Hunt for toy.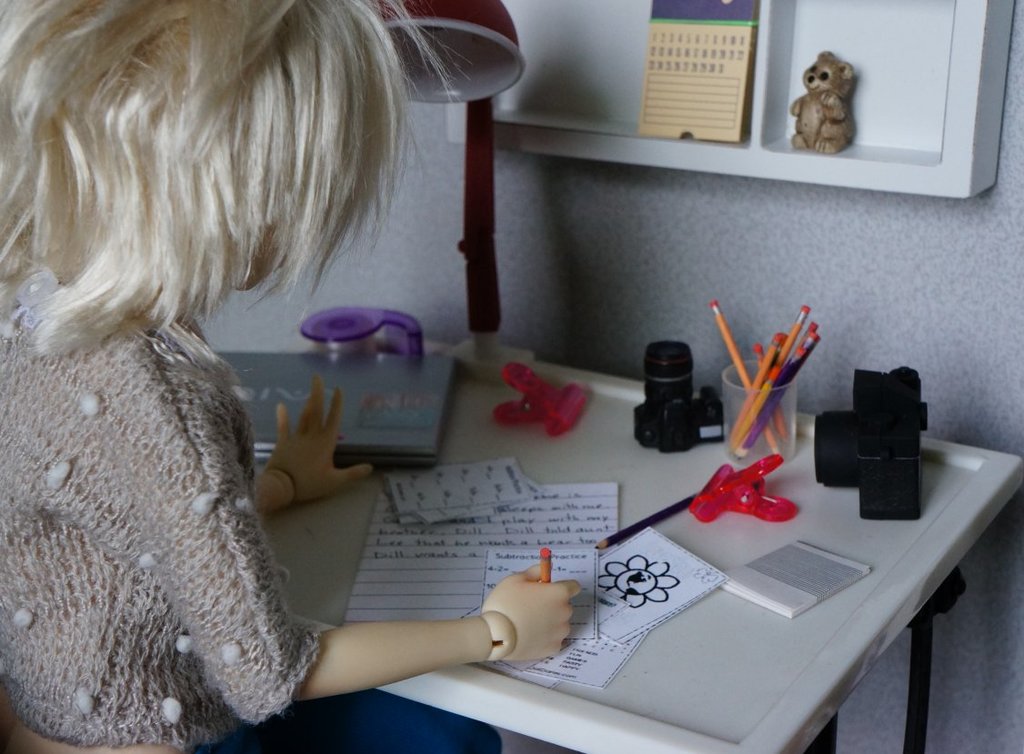
Hunted down at box=[788, 51, 853, 153].
